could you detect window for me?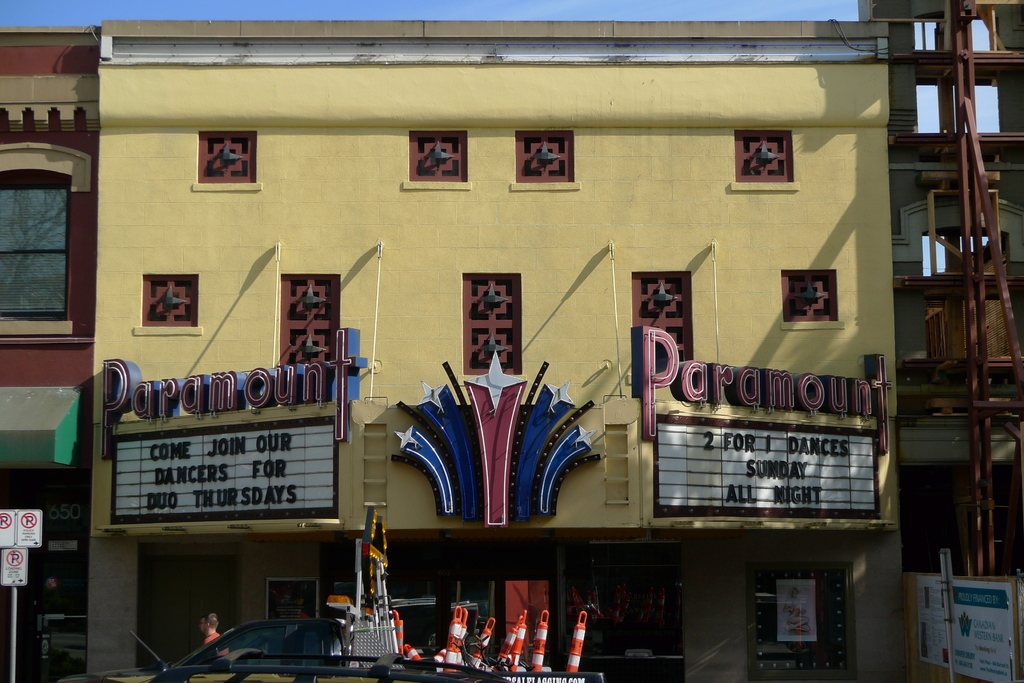
Detection result: <region>456, 269, 524, 377</region>.
